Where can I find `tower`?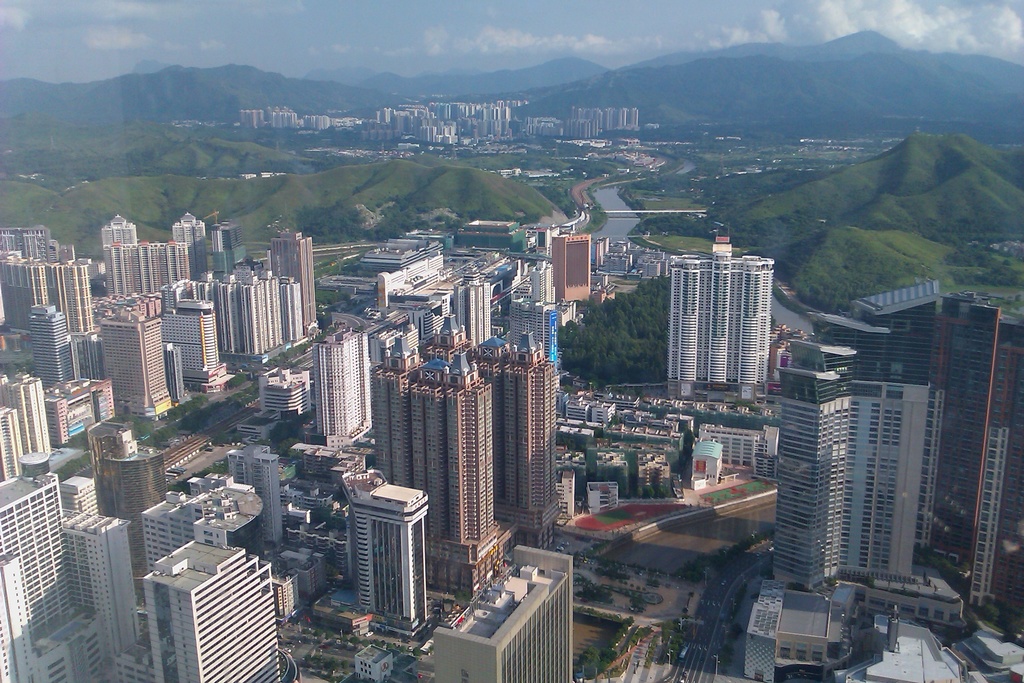
You can find it at select_region(0, 374, 51, 470).
